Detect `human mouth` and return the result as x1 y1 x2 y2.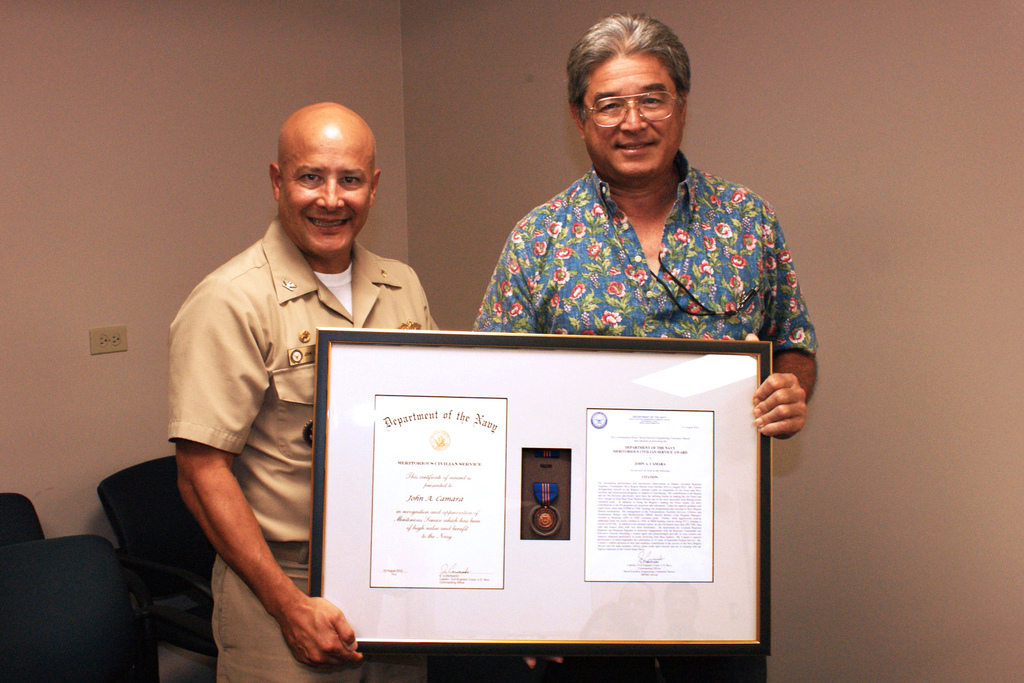
305 215 346 238.
